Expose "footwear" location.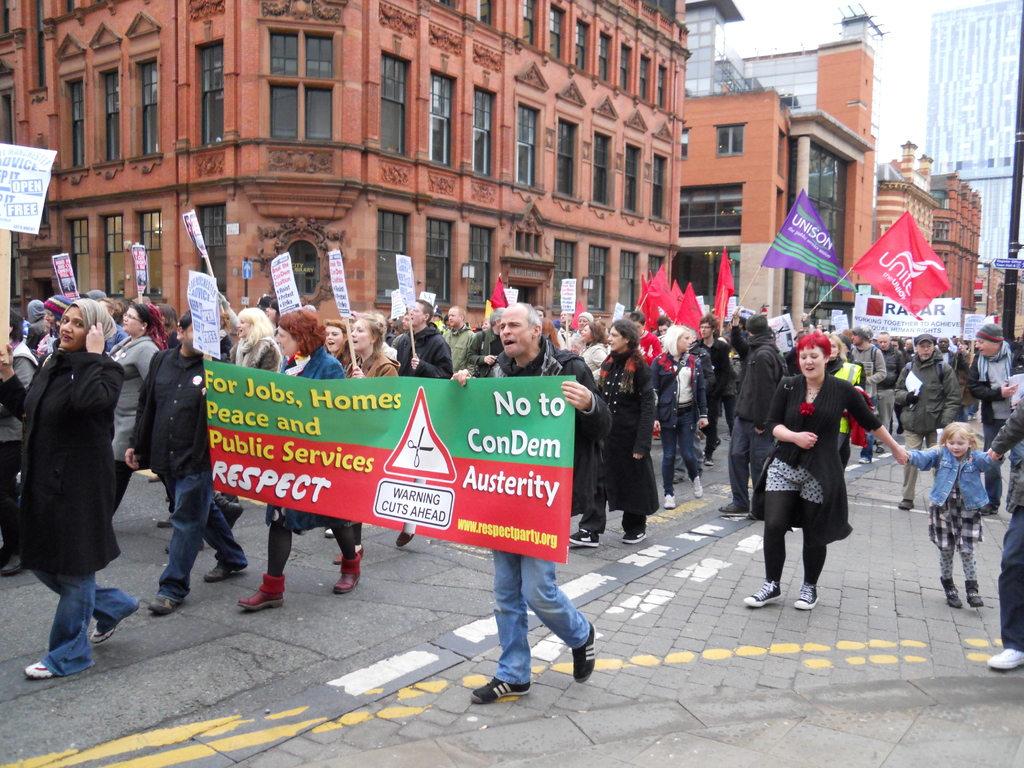
Exposed at 659,492,677,506.
